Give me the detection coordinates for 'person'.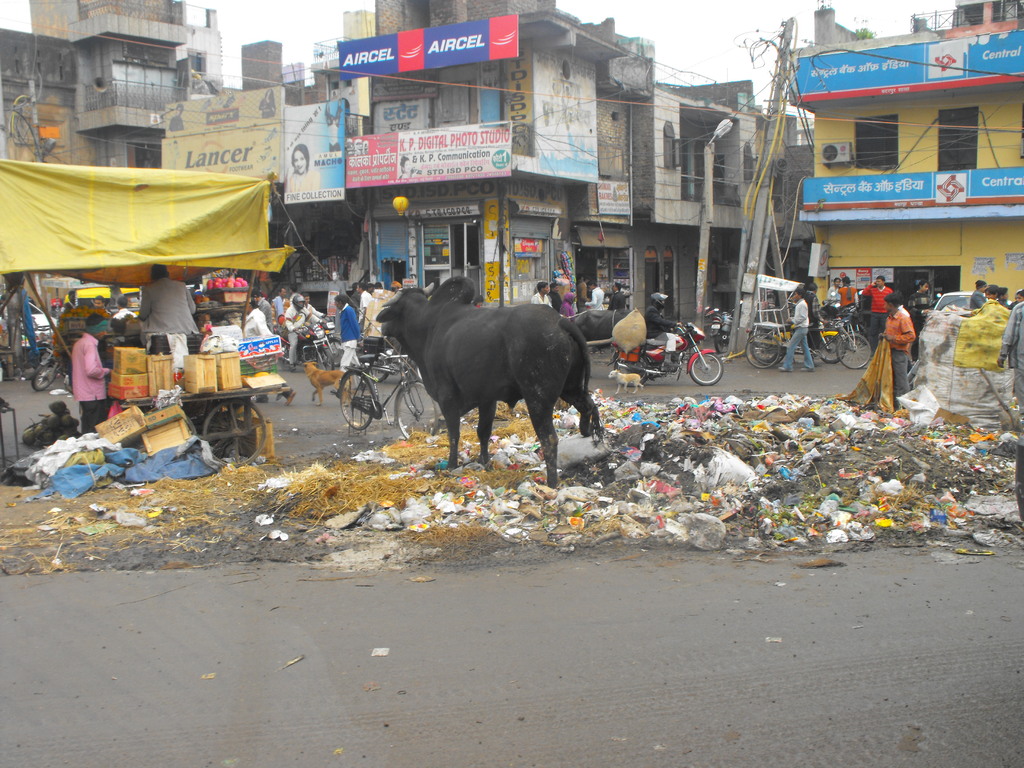
box(338, 294, 363, 381).
